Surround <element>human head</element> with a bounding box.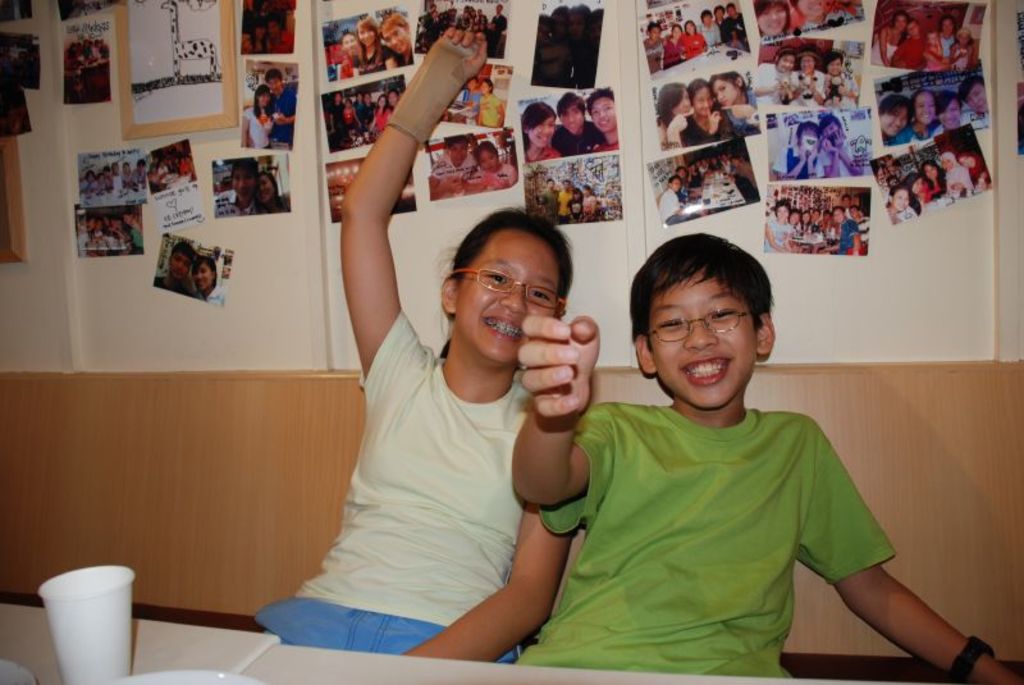
<bbox>476, 141, 500, 172</bbox>.
